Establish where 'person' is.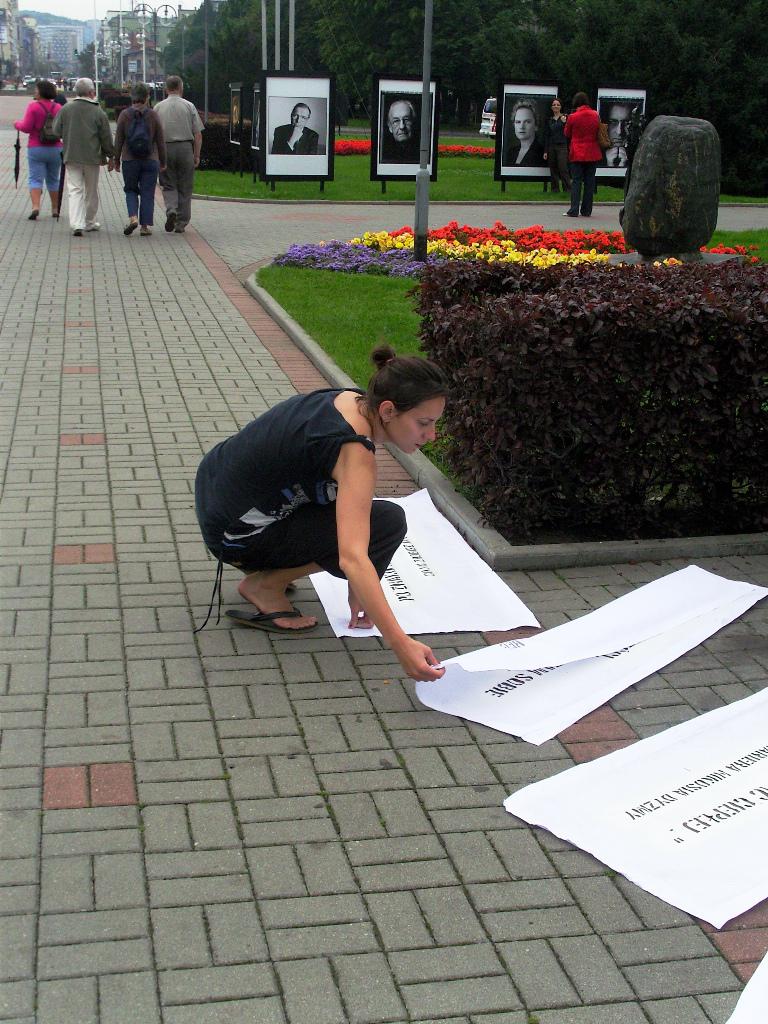
Established at bbox(543, 92, 571, 189).
